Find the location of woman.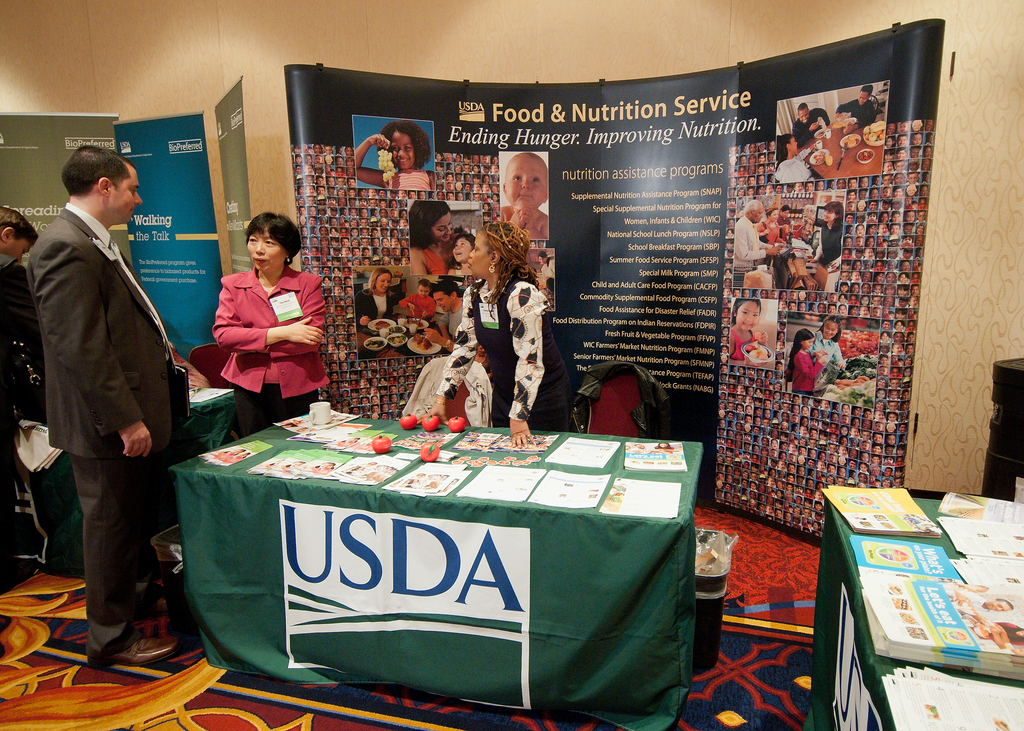
Location: pyautogui.locateOnScreen(800, 198, 844, 273).
